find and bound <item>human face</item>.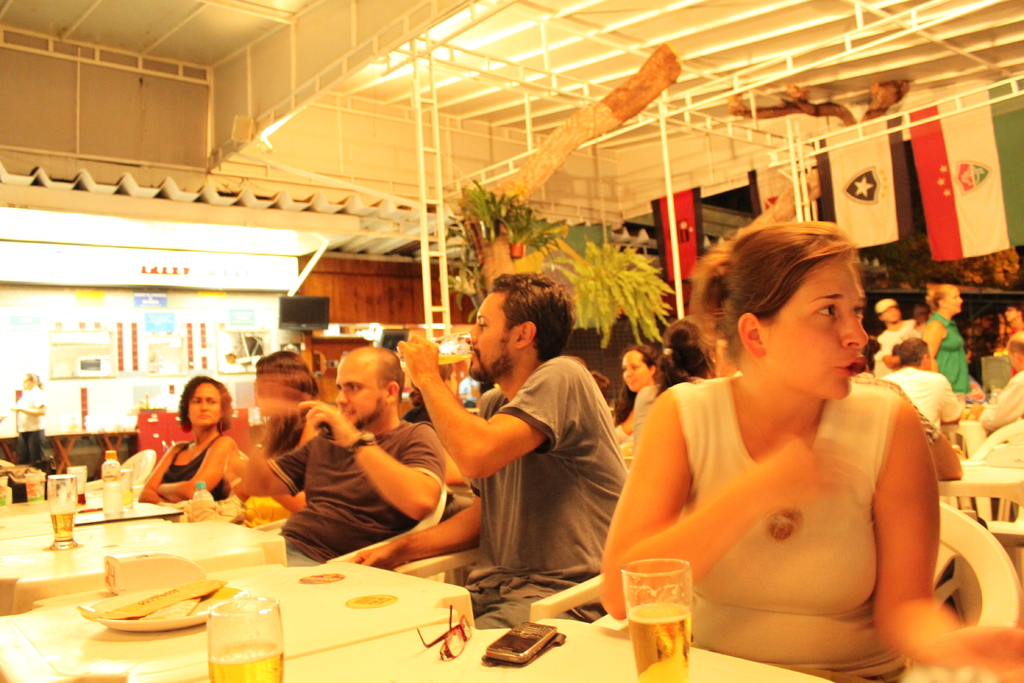
Bound: {"left": 336, "top": 356, "right": 381, "bottom": 429}.
